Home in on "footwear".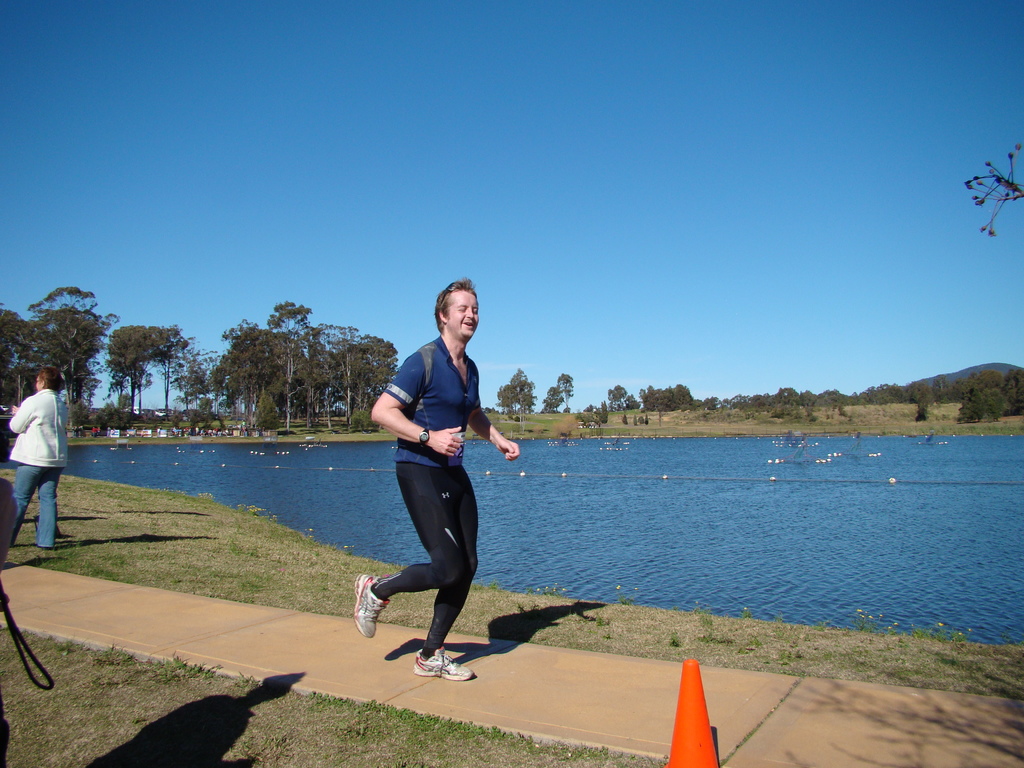
Homed in at (x1=387, y1=636, x2=477, y2=693).
